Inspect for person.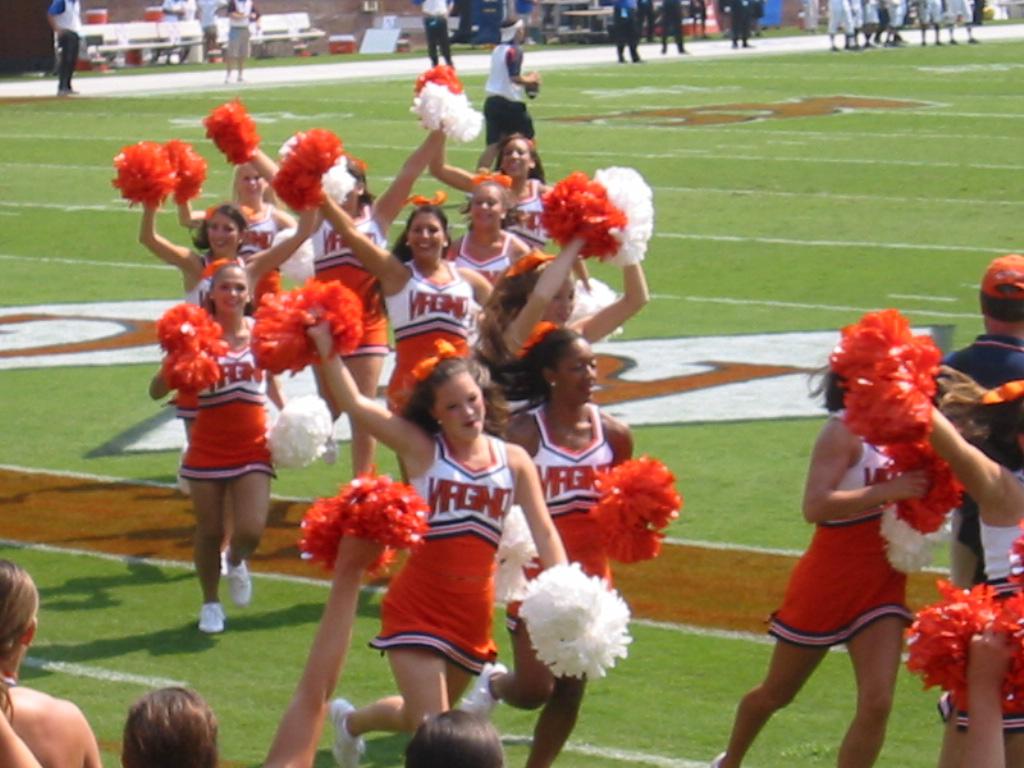
Inspection: crop(714, 353, 924, 767).
